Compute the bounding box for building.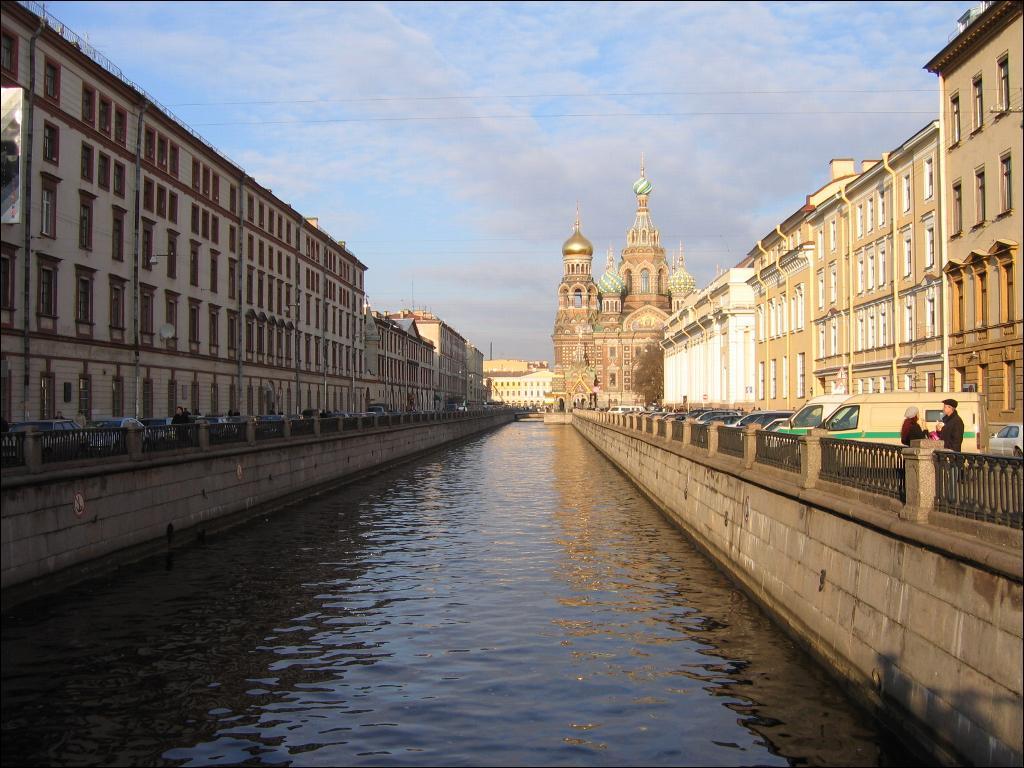
crop(655, 0, 1023, 486).
